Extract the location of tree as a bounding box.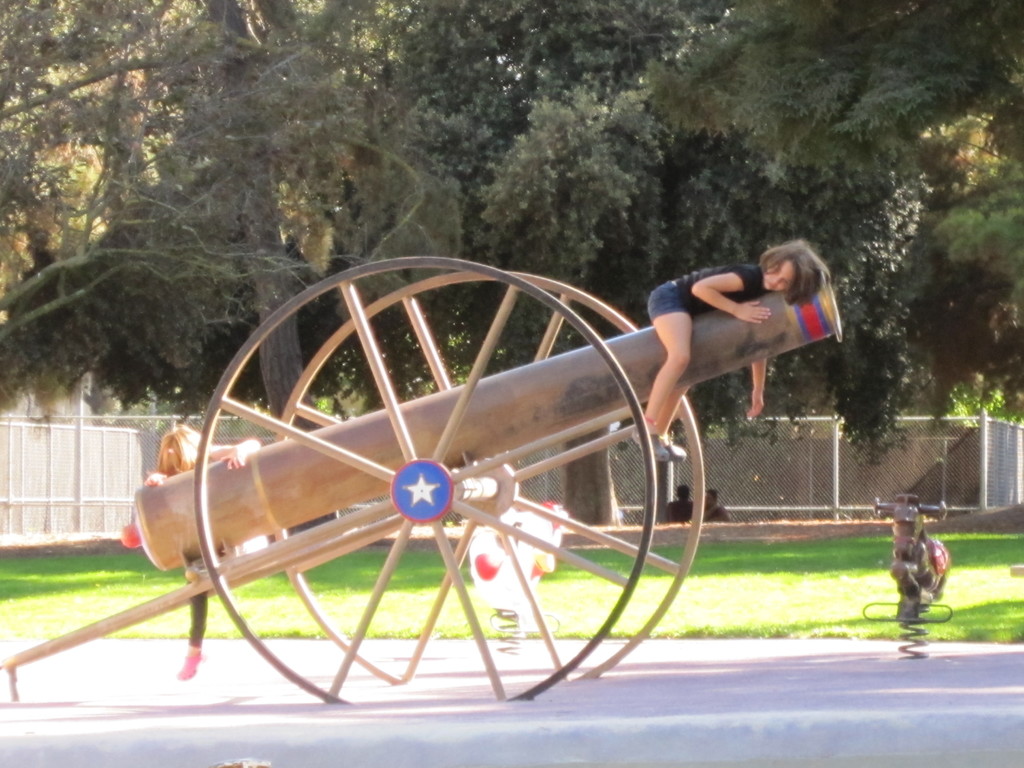
[0,0,451,541].
